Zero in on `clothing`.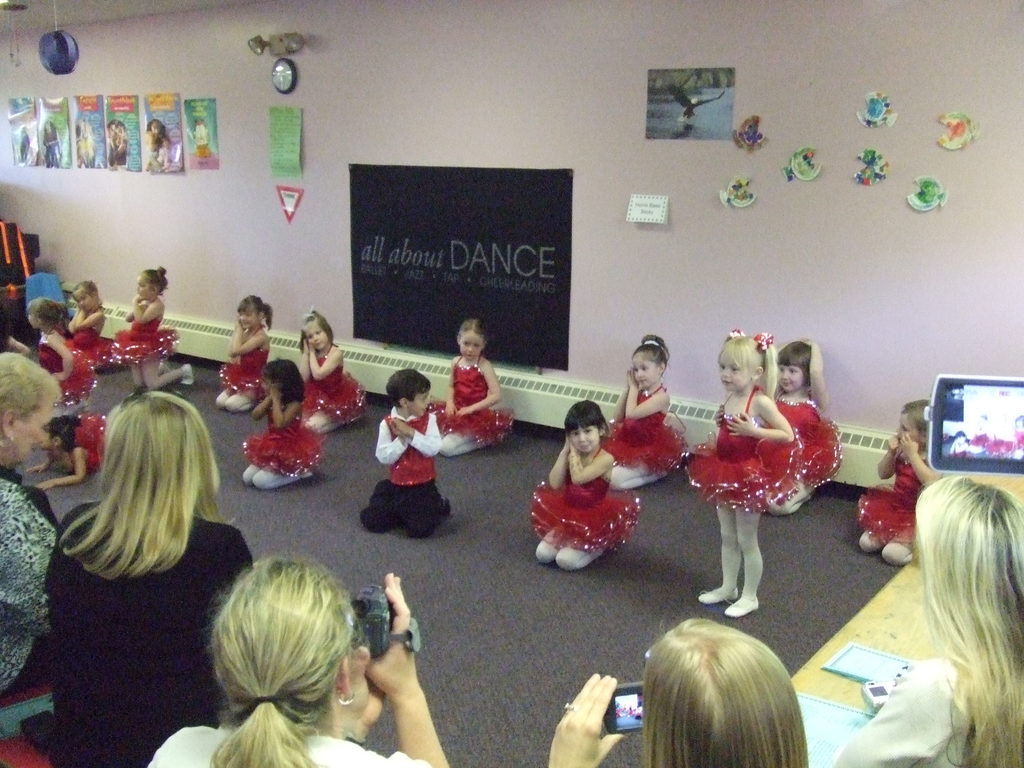
Zeroed in: region(36, 114, 58, 168).
